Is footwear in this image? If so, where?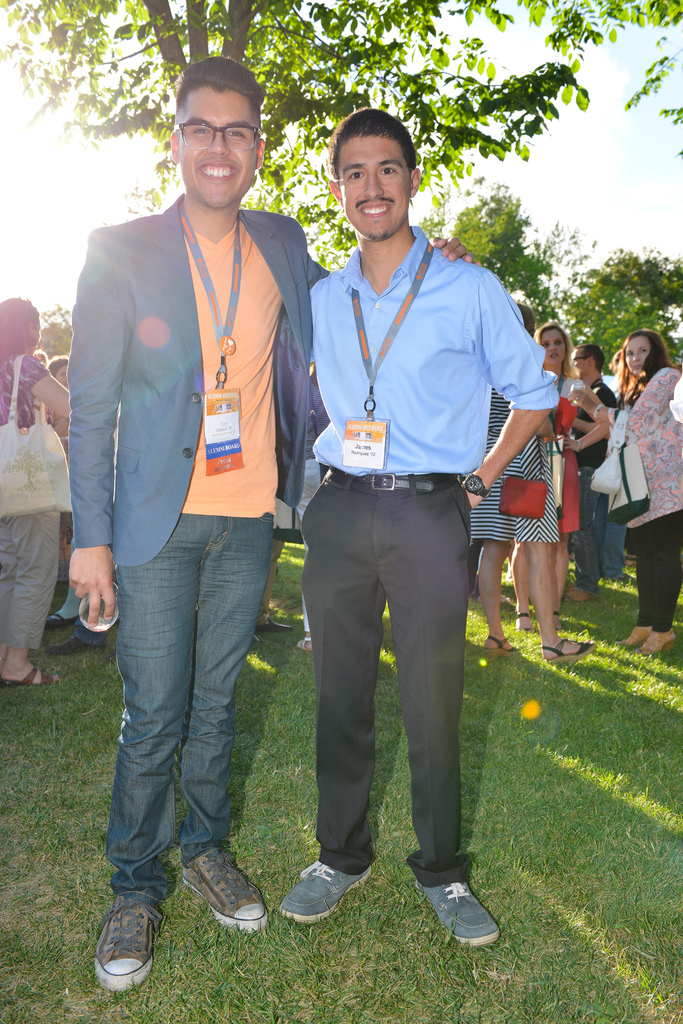
Yes, at detection(2, 662, 61, 692).
